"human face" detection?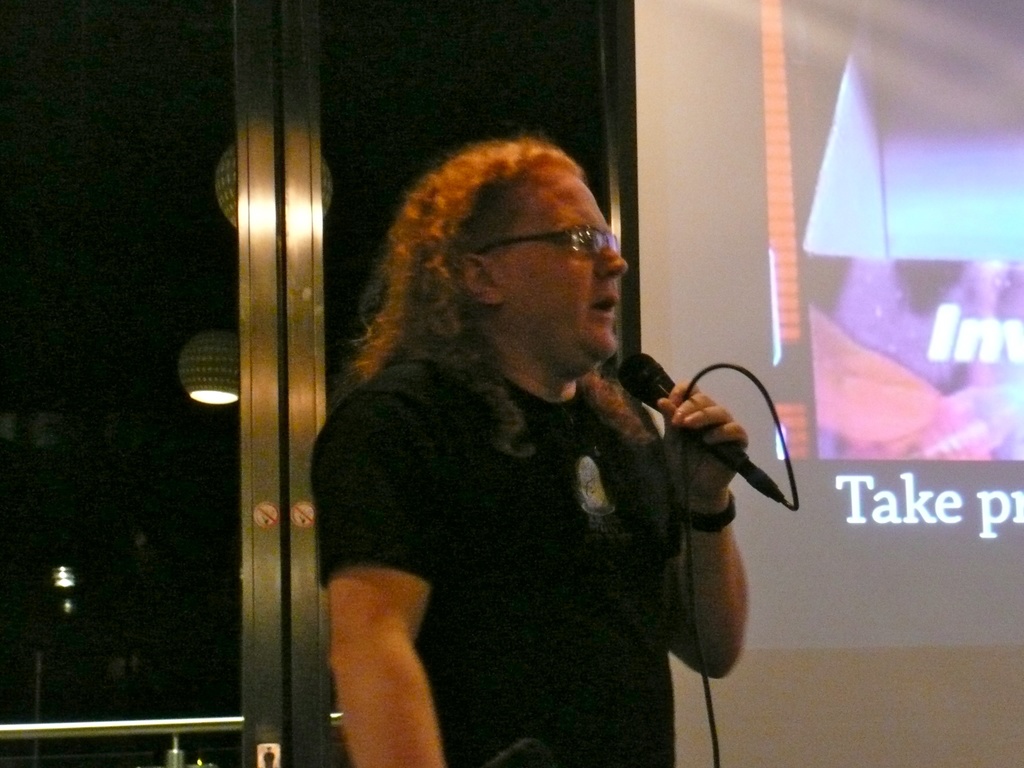
x1=504 y1=172 x2=630 y2=360
